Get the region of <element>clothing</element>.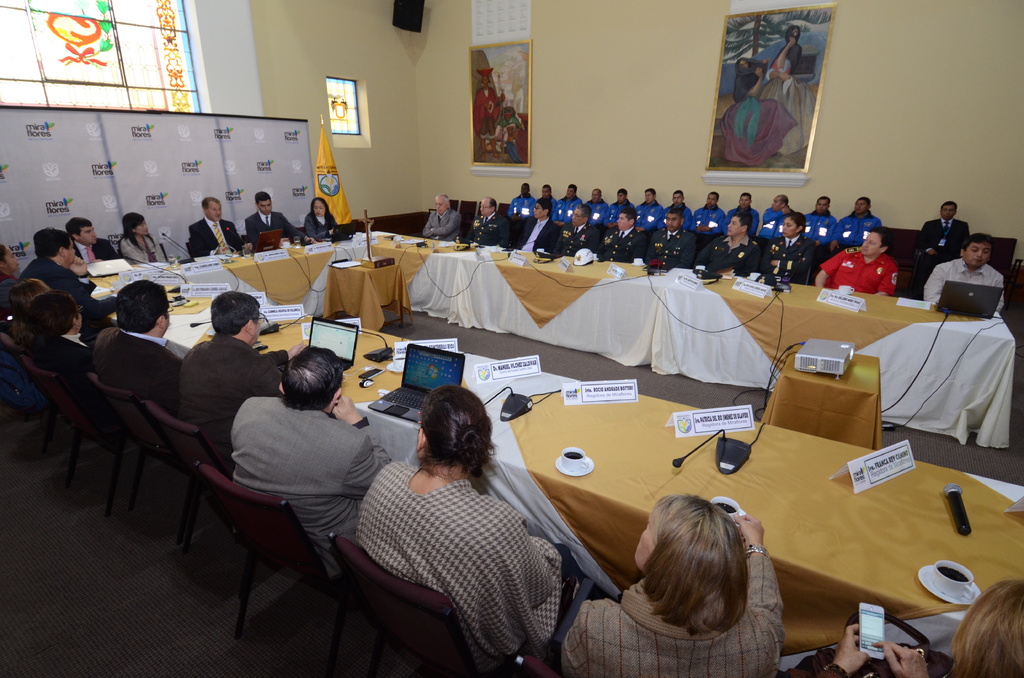
(305,217,344,239).
